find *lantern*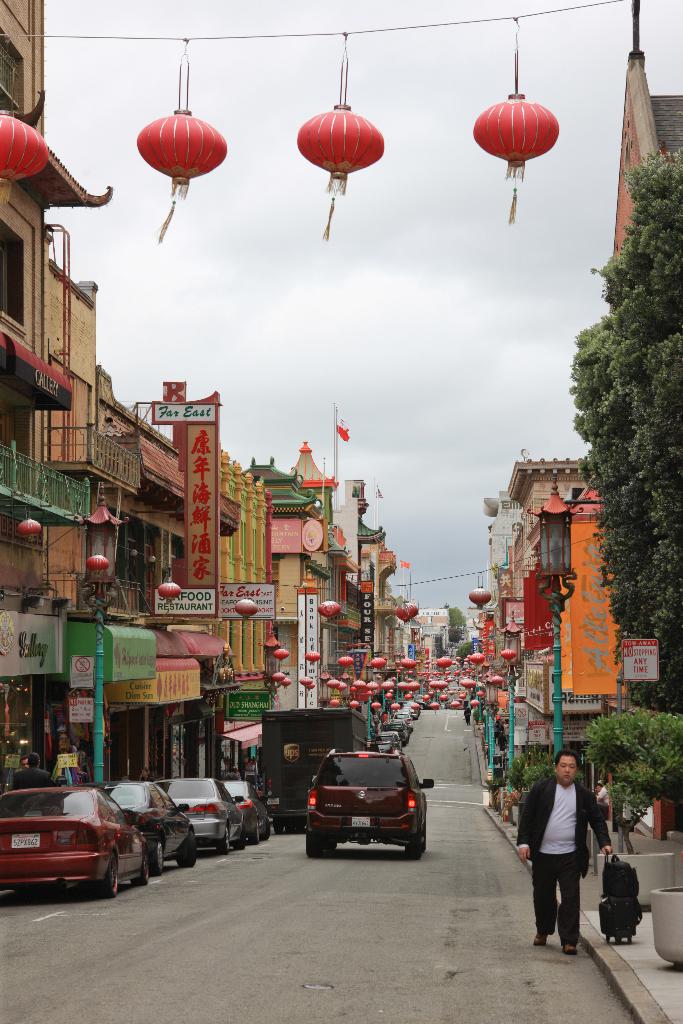
Rect(339, 656, 351, 668)
